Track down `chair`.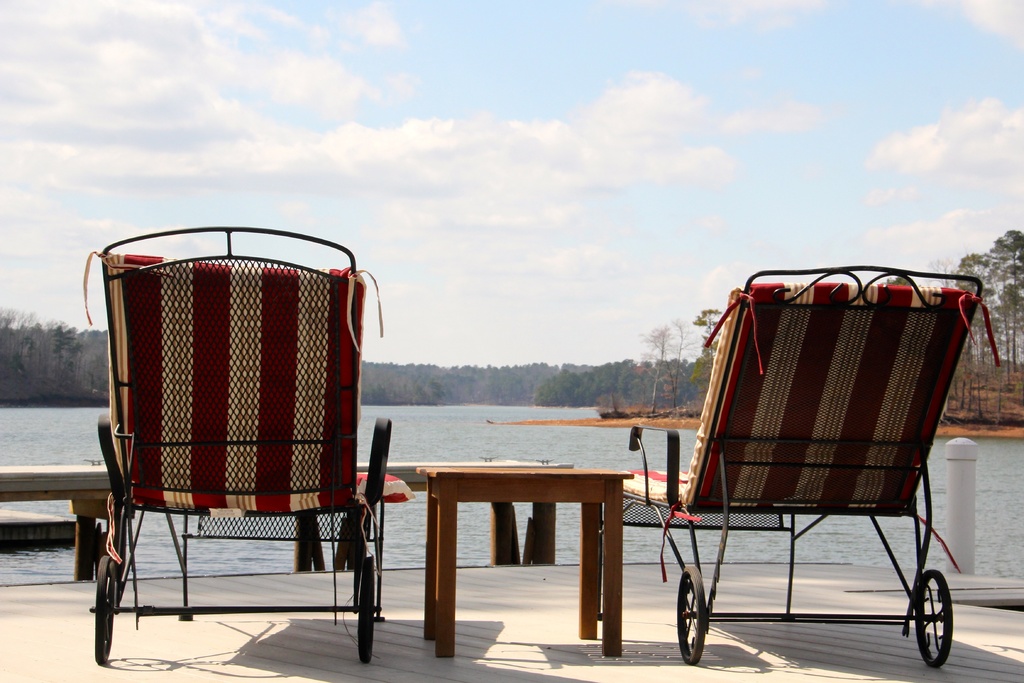
Tracked to l=90, t=228, r=370, b=680.
